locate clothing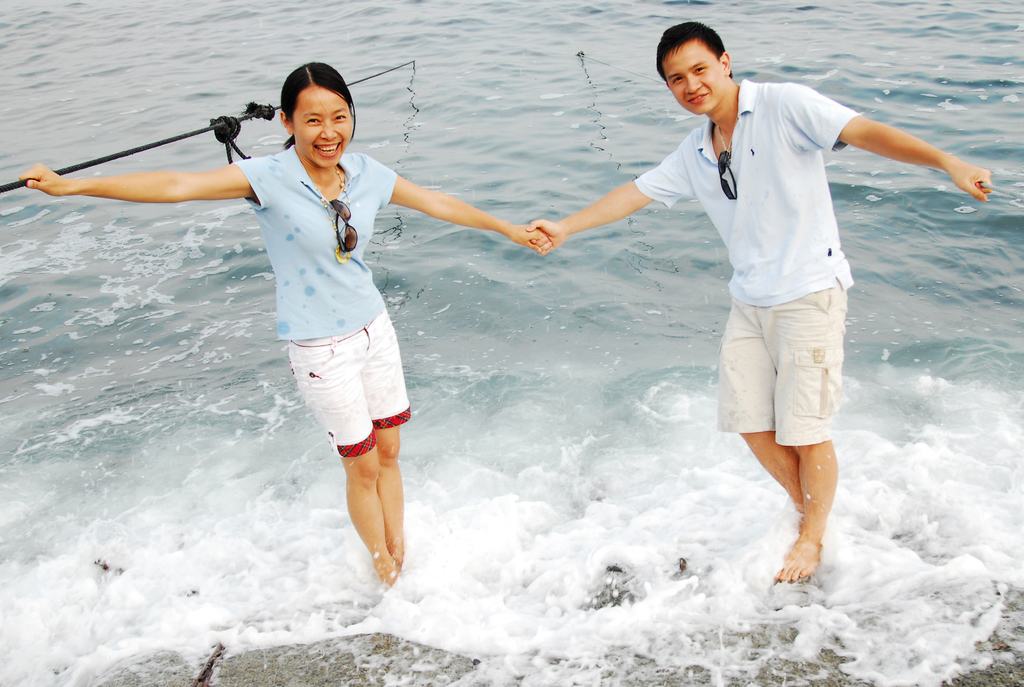
<box>232,146,398,349</box>
